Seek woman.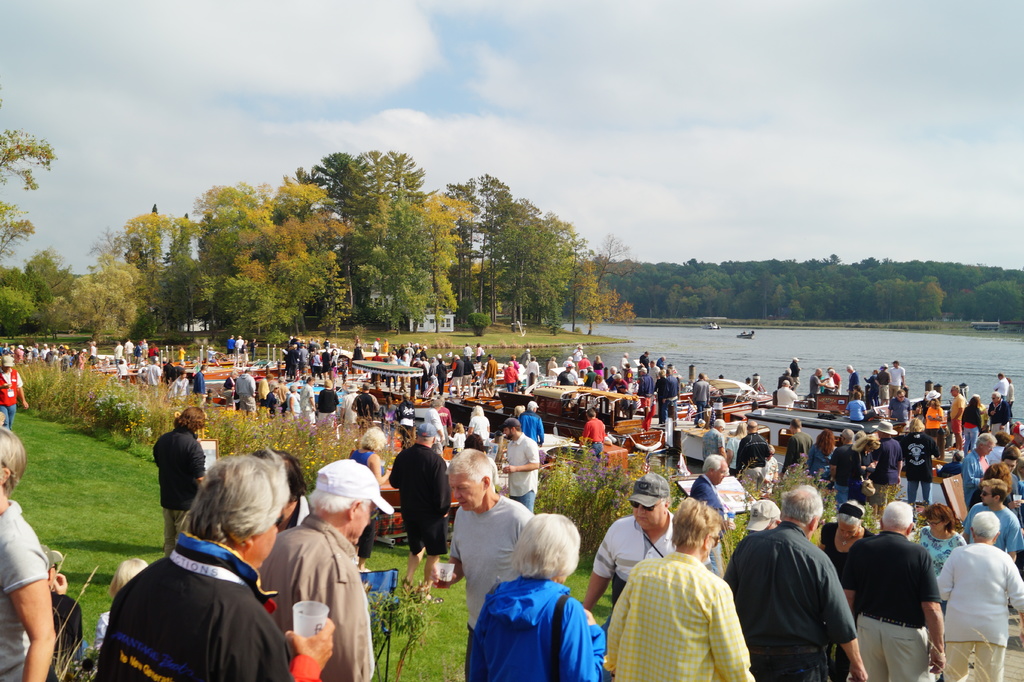
[467,514,606,681].
